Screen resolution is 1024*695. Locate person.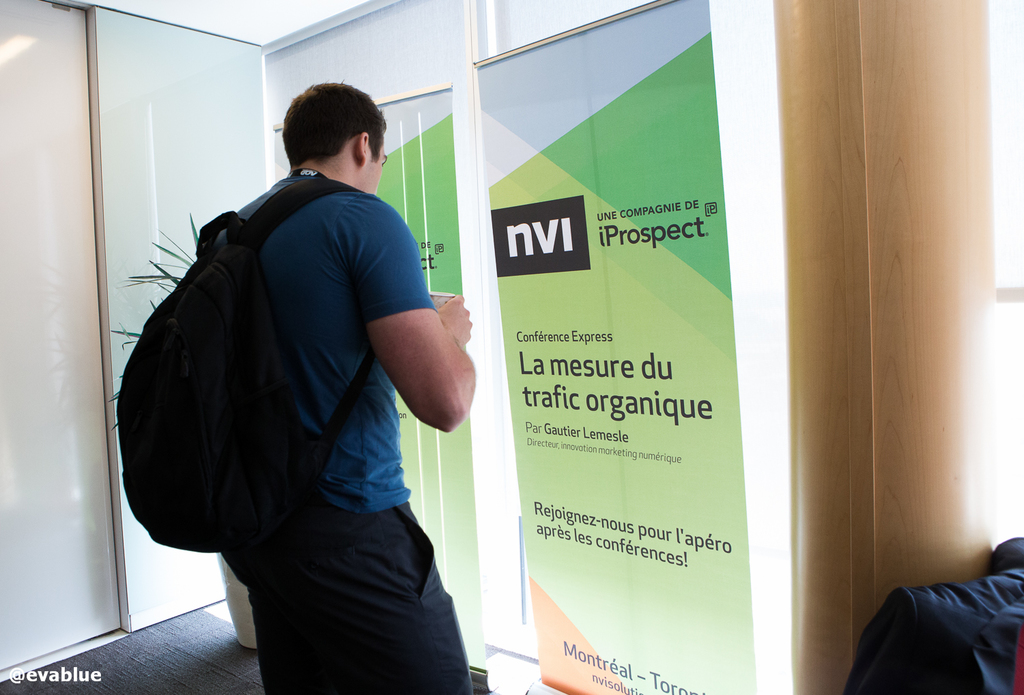
rect(130, 80, 493, 683).
